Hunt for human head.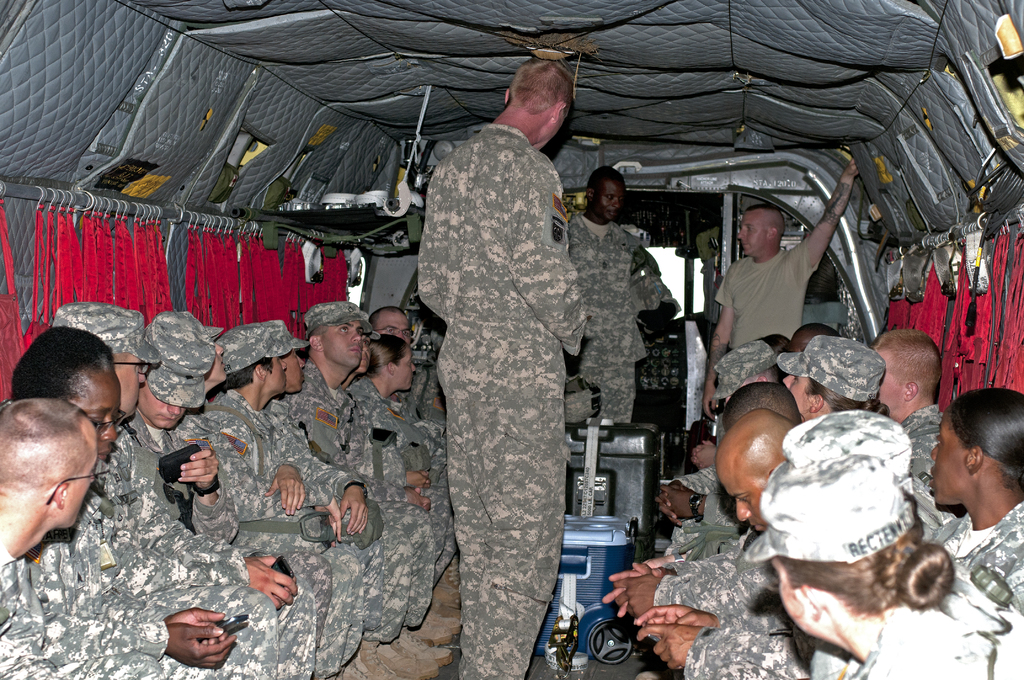
Hunted down at <box>721,379,803,430</box>.
